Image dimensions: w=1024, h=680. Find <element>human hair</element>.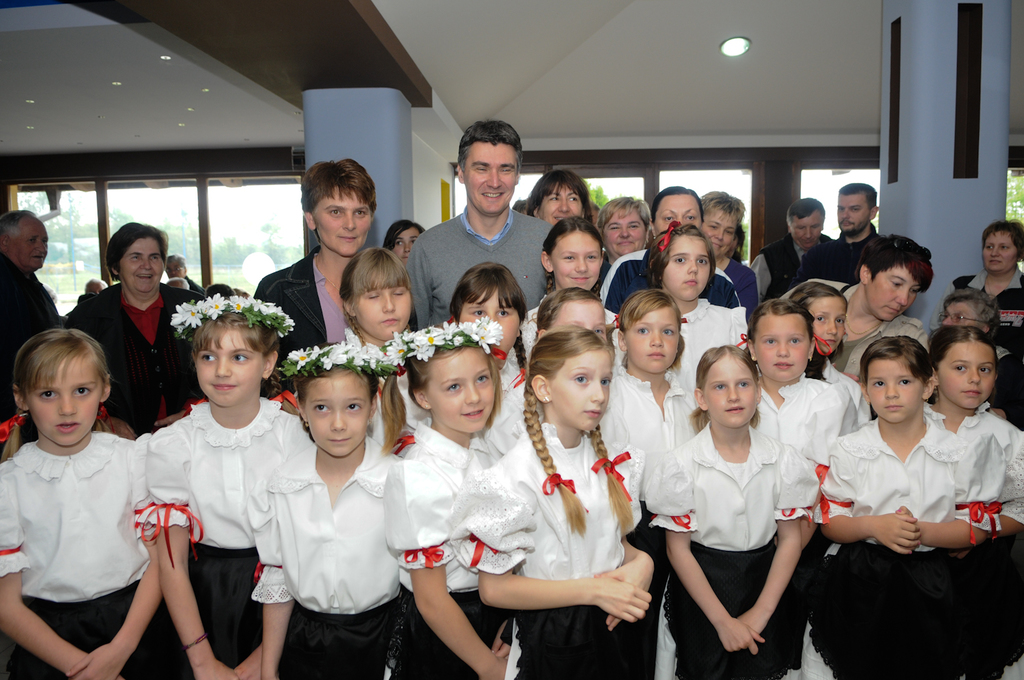
rect(789, 281, 845, 363).
